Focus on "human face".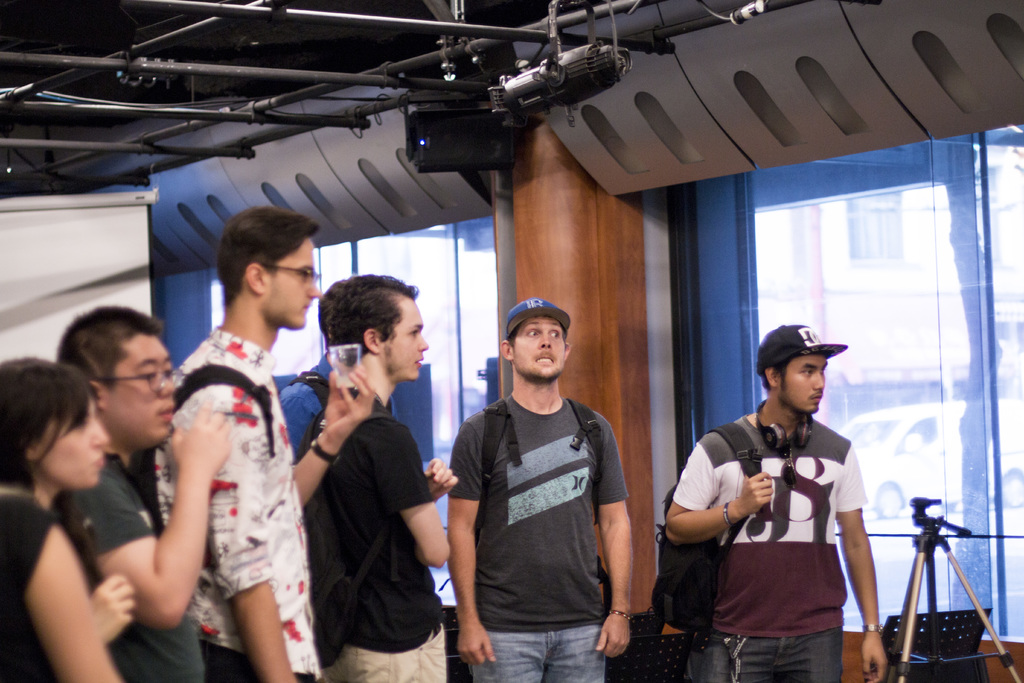
Focused at <box>513,320,563,383</box>.
